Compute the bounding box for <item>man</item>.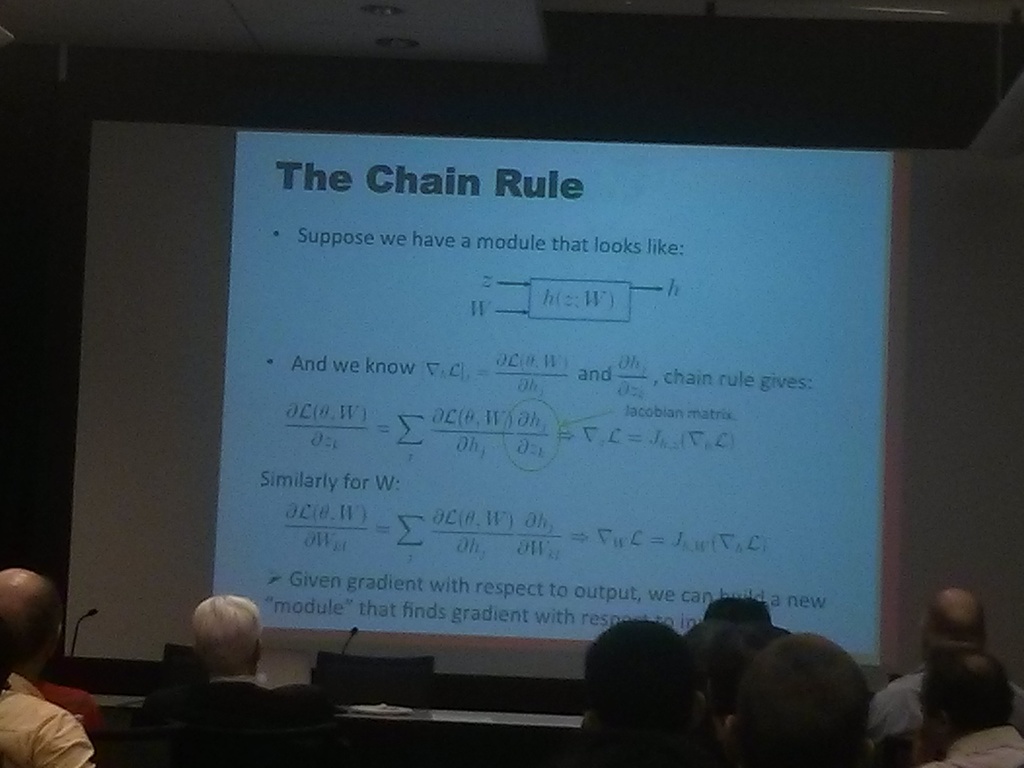
bbox(863, 587, 1023, 759).
